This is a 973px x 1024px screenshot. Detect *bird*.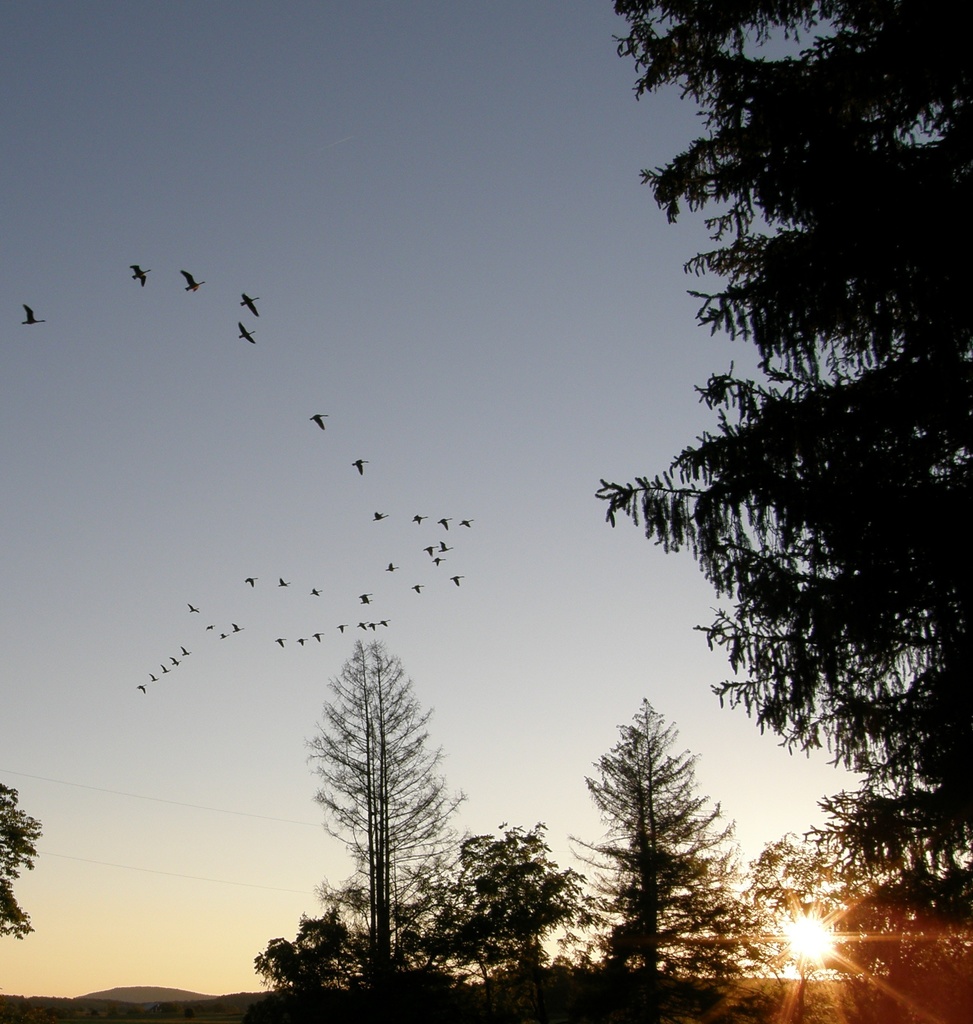
bbox(128, 259, 150, 286).
